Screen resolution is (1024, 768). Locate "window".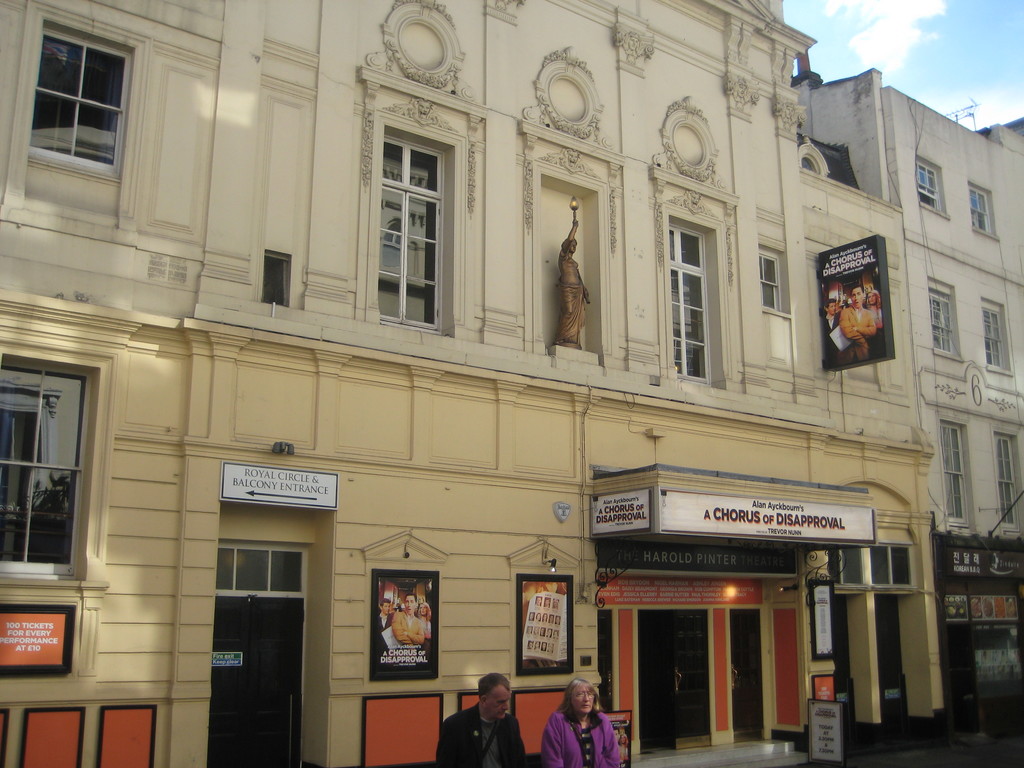
bbox=[919, 154, 945, 218].
